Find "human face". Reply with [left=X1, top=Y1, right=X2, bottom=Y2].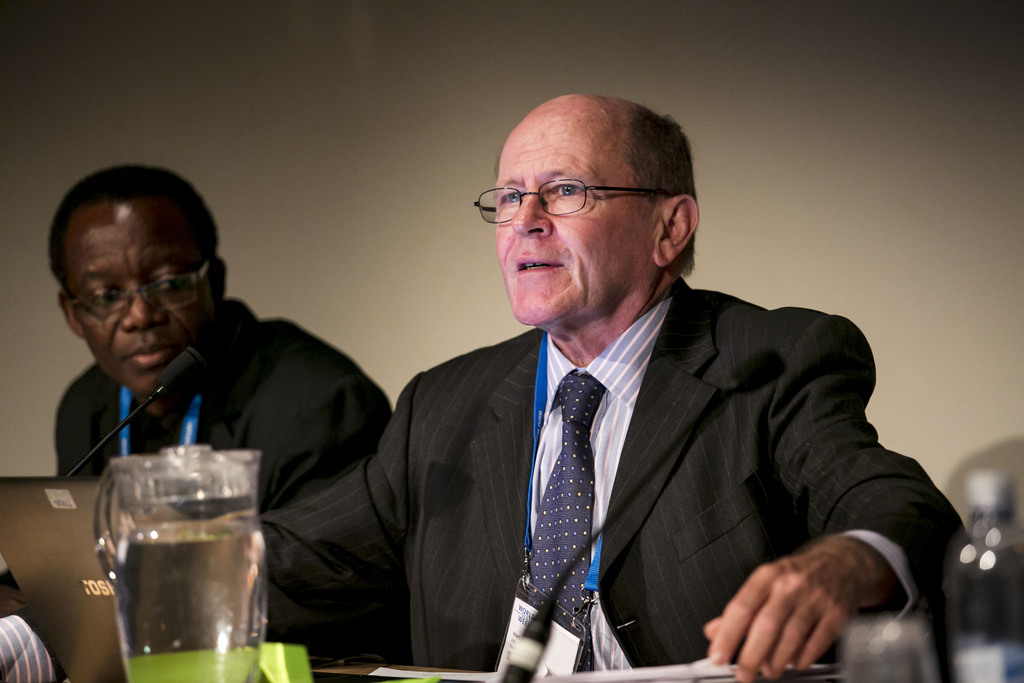
[left=58, top=192, right=212, bottom=374].
